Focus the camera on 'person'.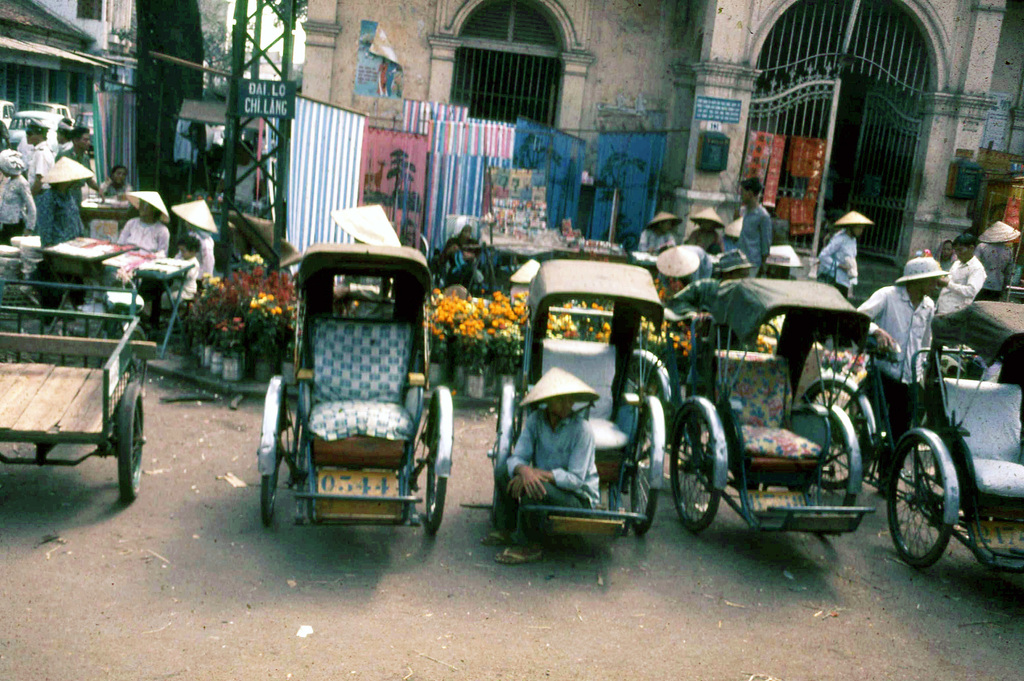
Focus region: bbox=[639, 212, 683, 275].
